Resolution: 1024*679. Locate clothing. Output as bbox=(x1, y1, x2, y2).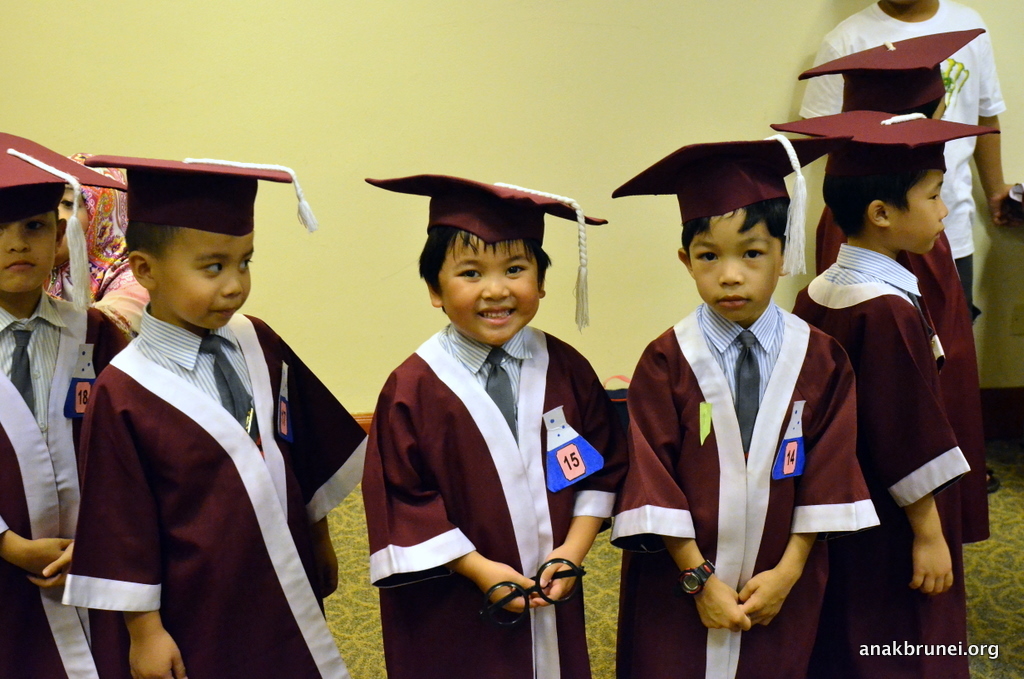
bbox=(60, 303, 368, 678).
